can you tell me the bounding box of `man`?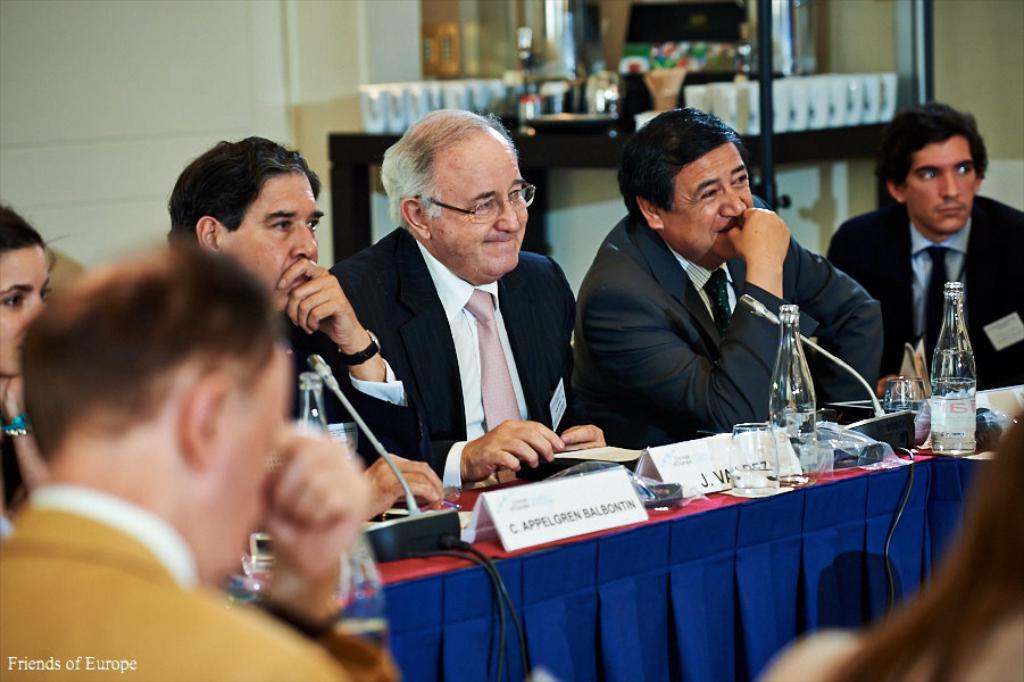
567/103/885/444.
